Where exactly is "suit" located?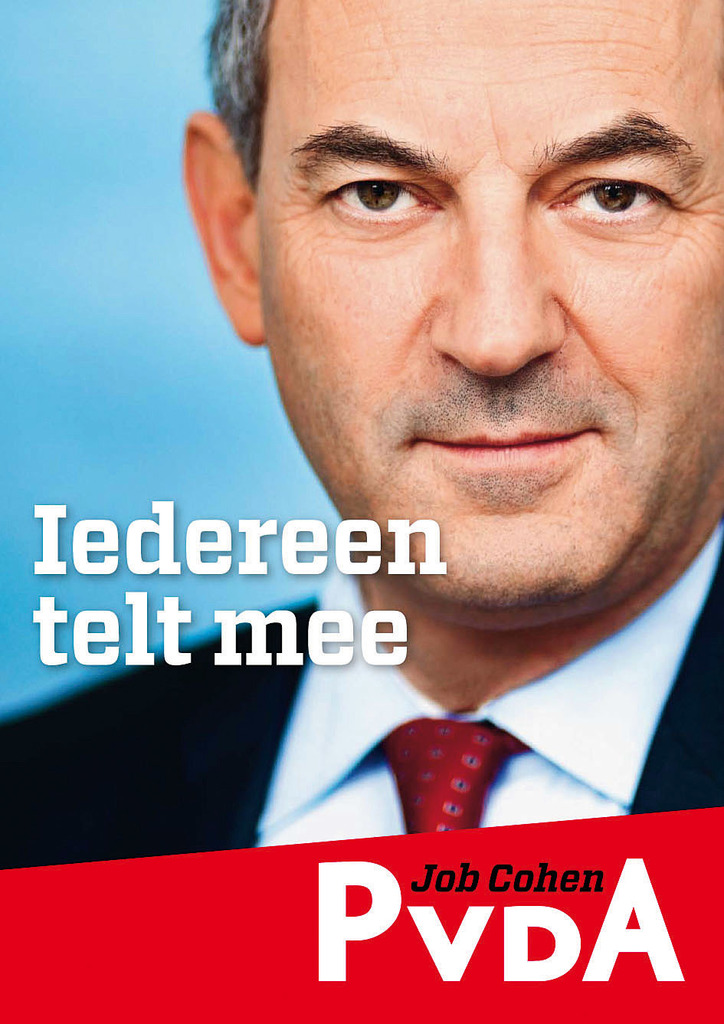
Its bounding box is bbox(0, 550, 723, 863).
